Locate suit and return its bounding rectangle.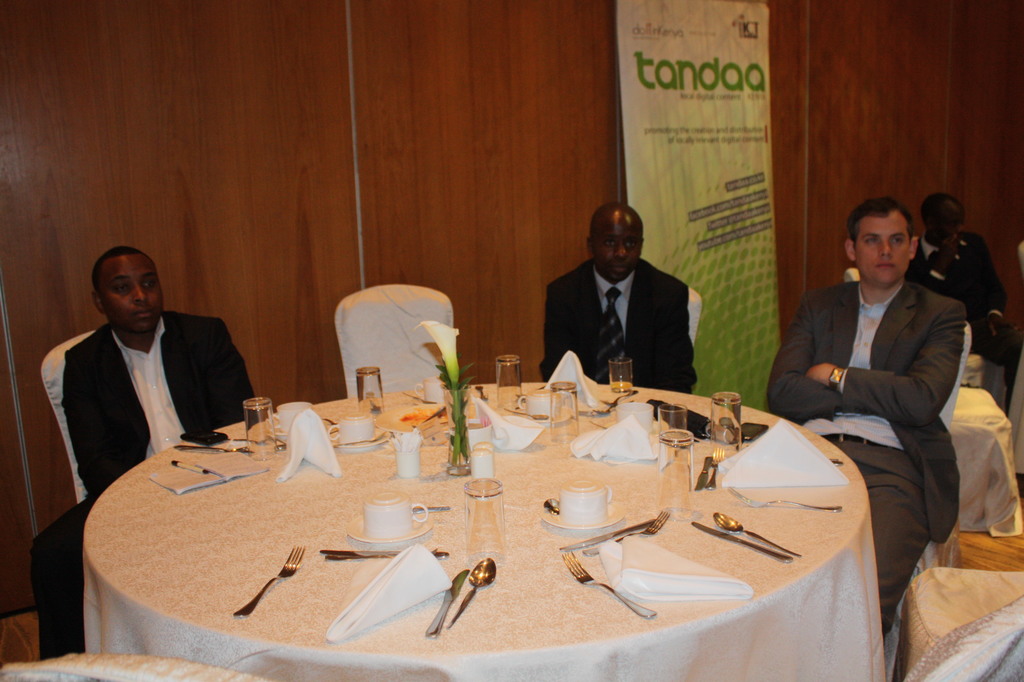
box=[27, 304, 261, 657].
